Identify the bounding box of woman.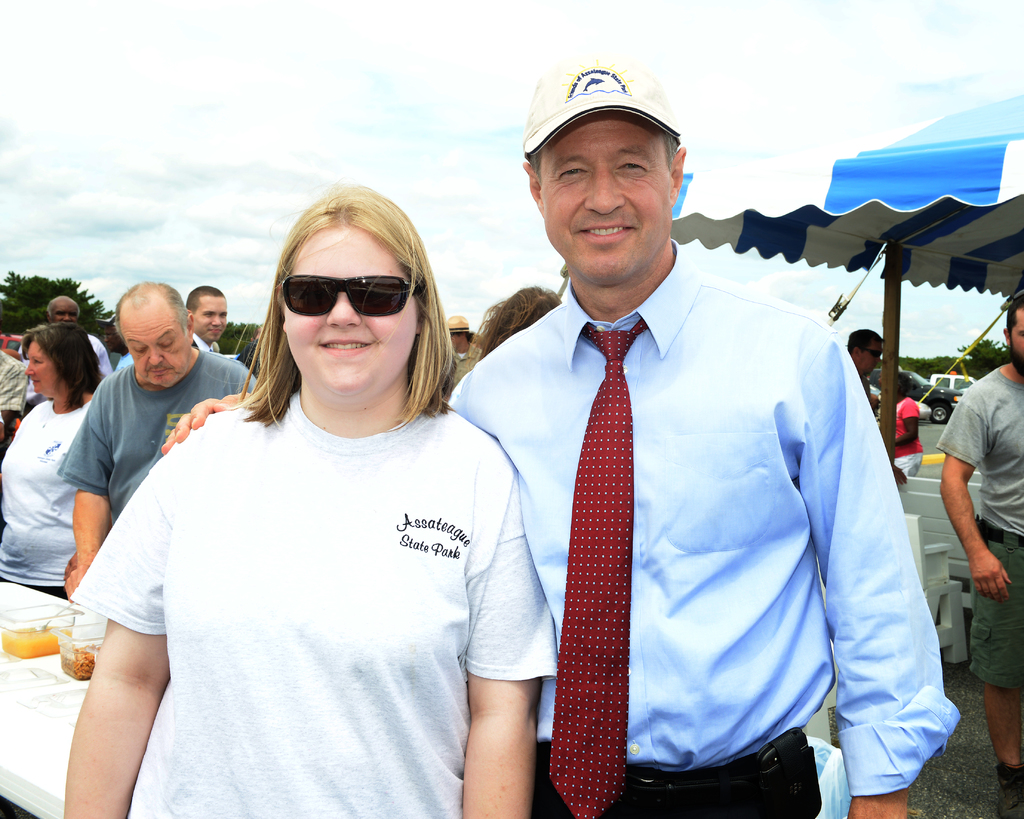
box=[93, 189, 540, 808].
